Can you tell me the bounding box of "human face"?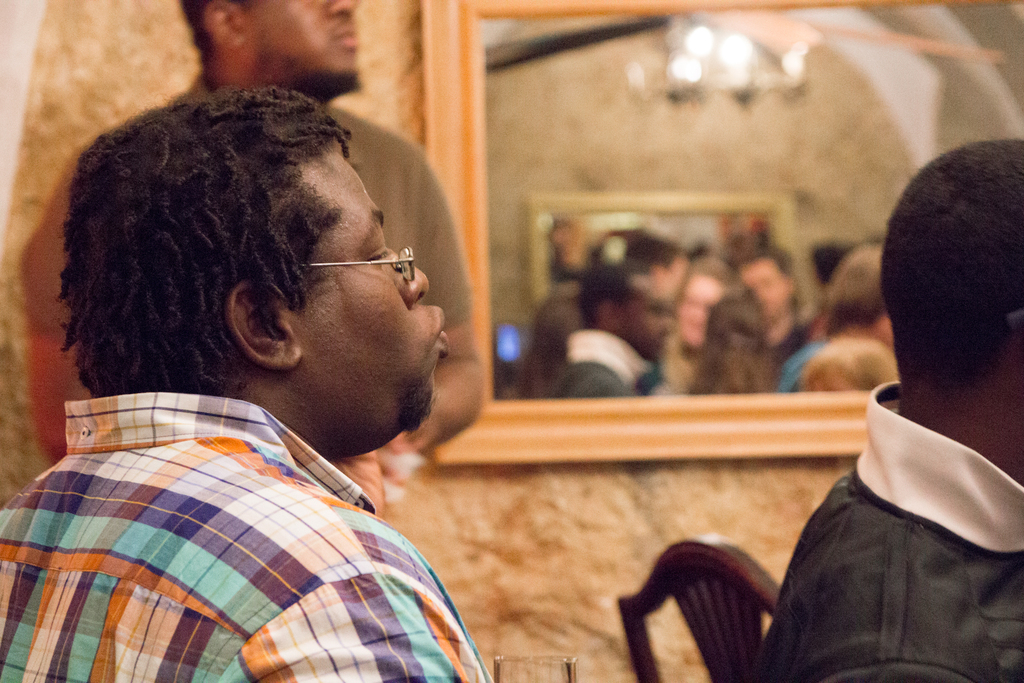
x1=743, y1=259, x2=794, y2=320.
